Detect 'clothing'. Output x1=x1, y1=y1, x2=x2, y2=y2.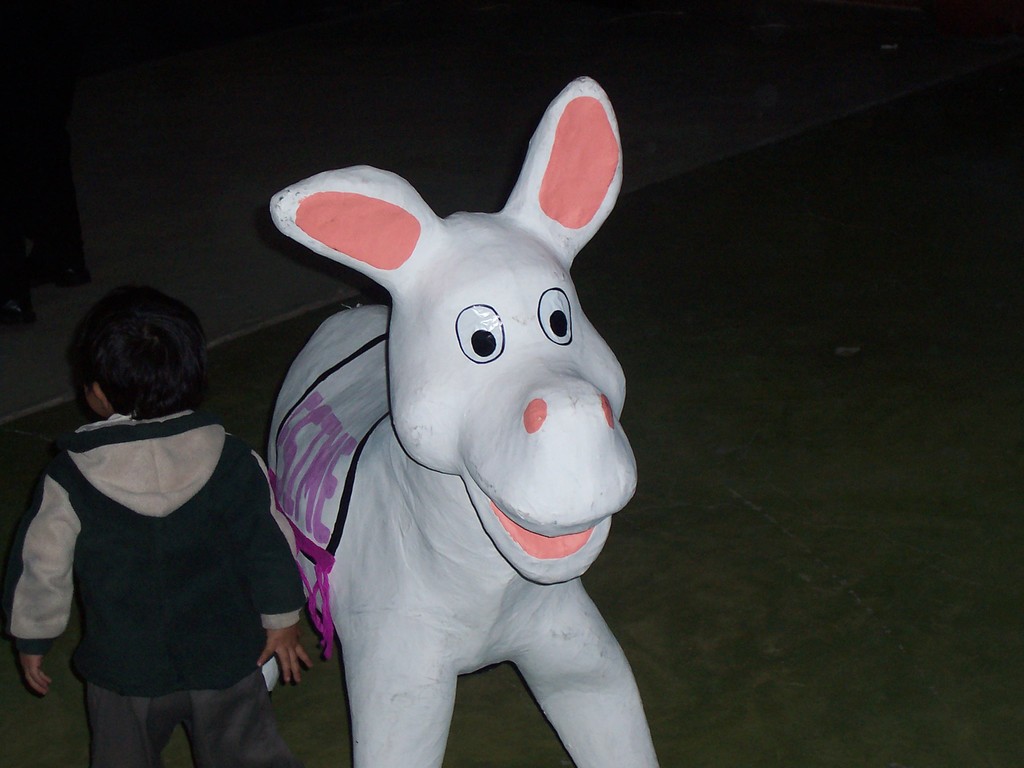
x1=10, y1=404, x2=308, y2=767.
